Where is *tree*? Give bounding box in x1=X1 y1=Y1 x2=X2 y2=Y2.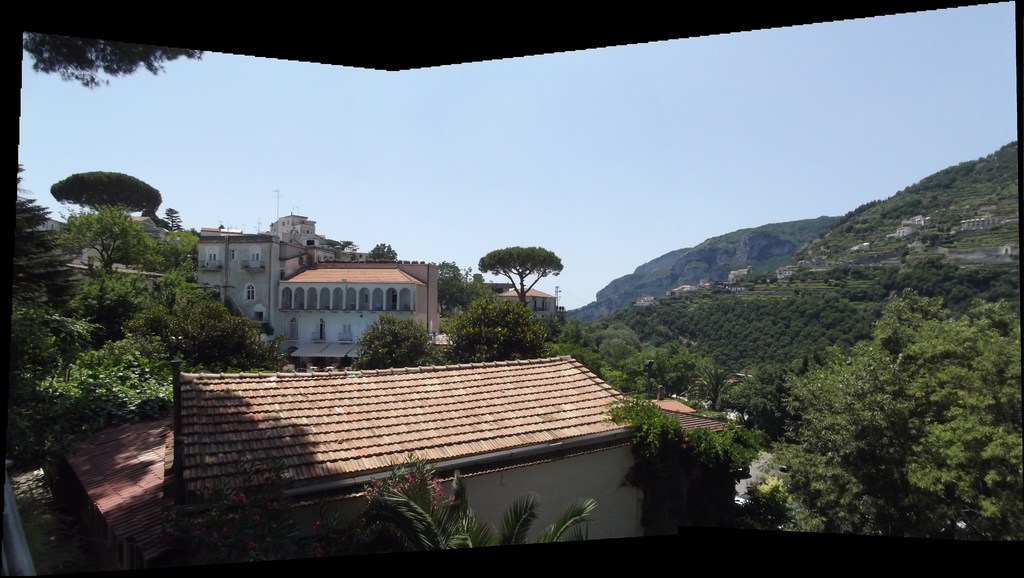
x1=36 y1=335 x2=194 y2=455.
